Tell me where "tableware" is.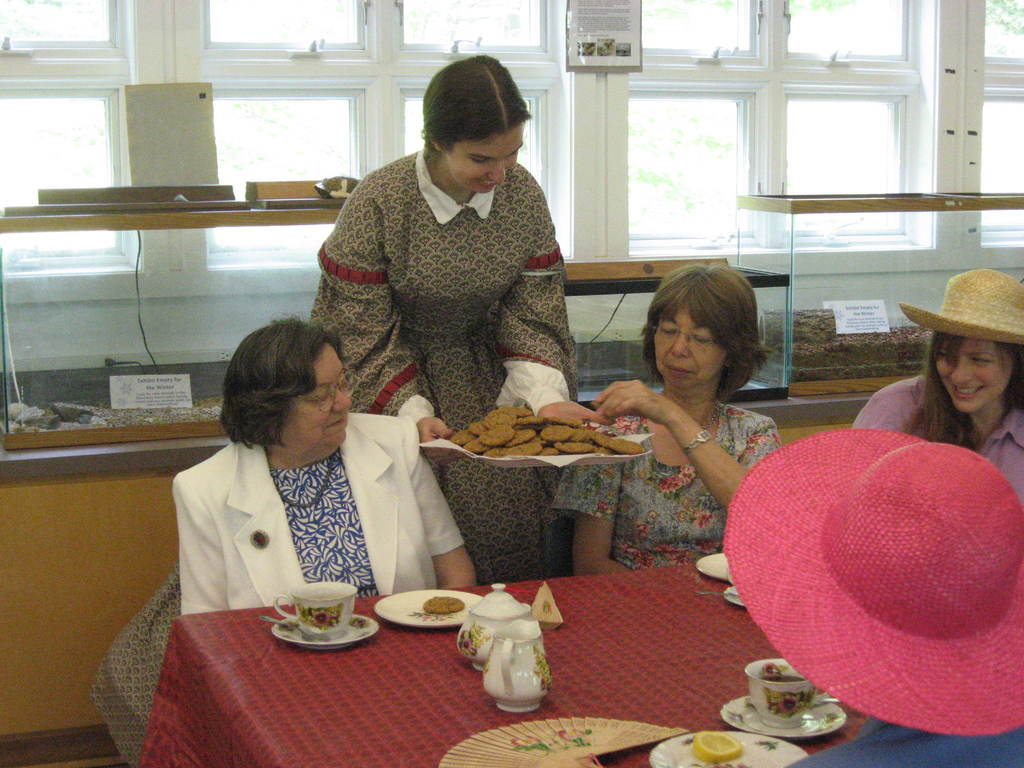
"tableware" is at 646, 728, 809, 767.
